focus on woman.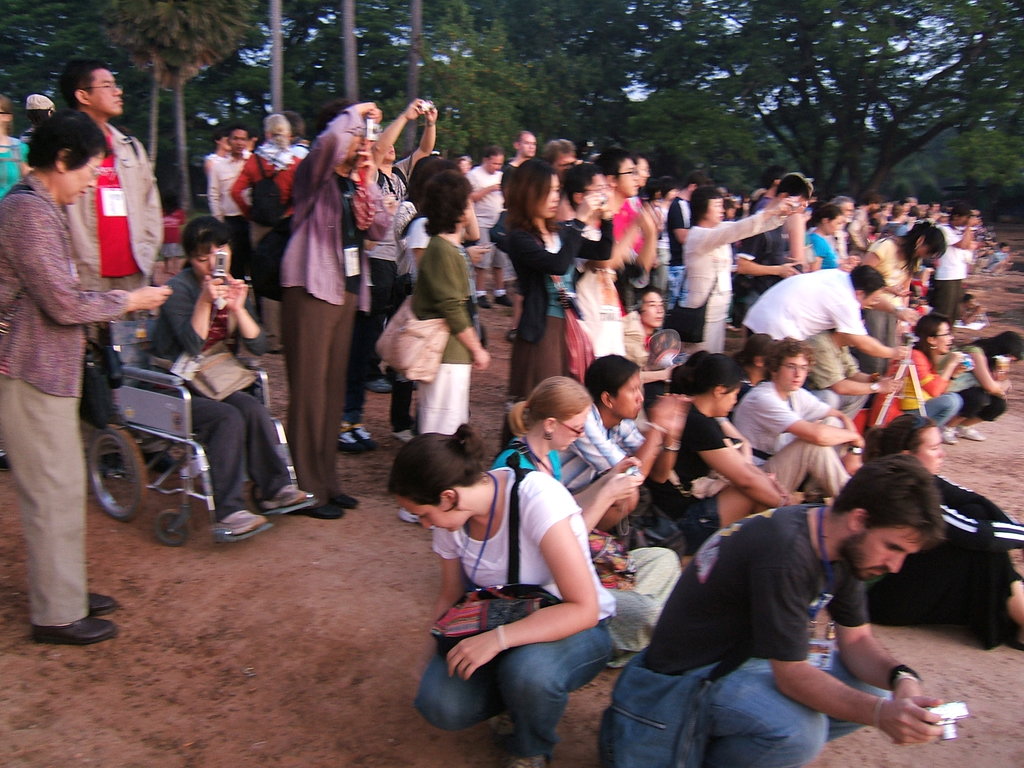
Focused at rect(406, 178, 492, 539).
